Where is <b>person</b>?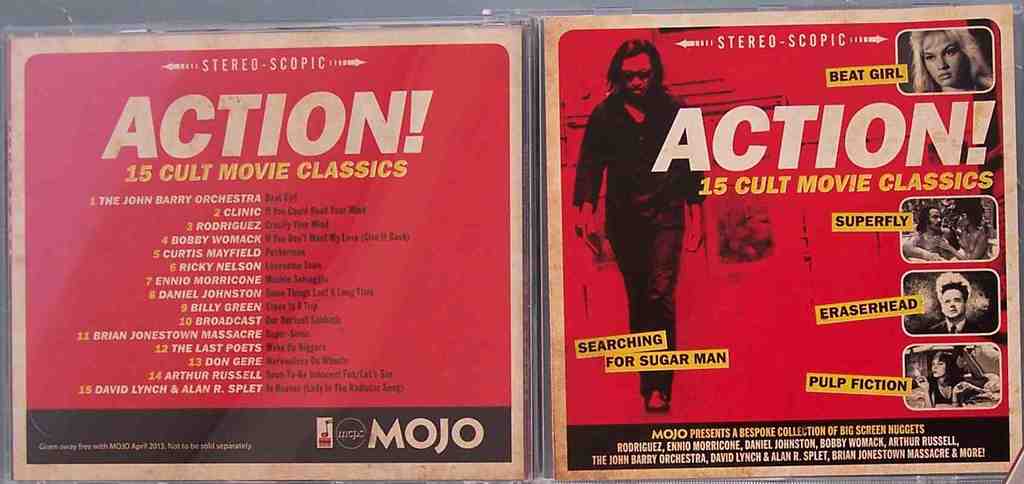
BBox(941, 191, 992, 266).
